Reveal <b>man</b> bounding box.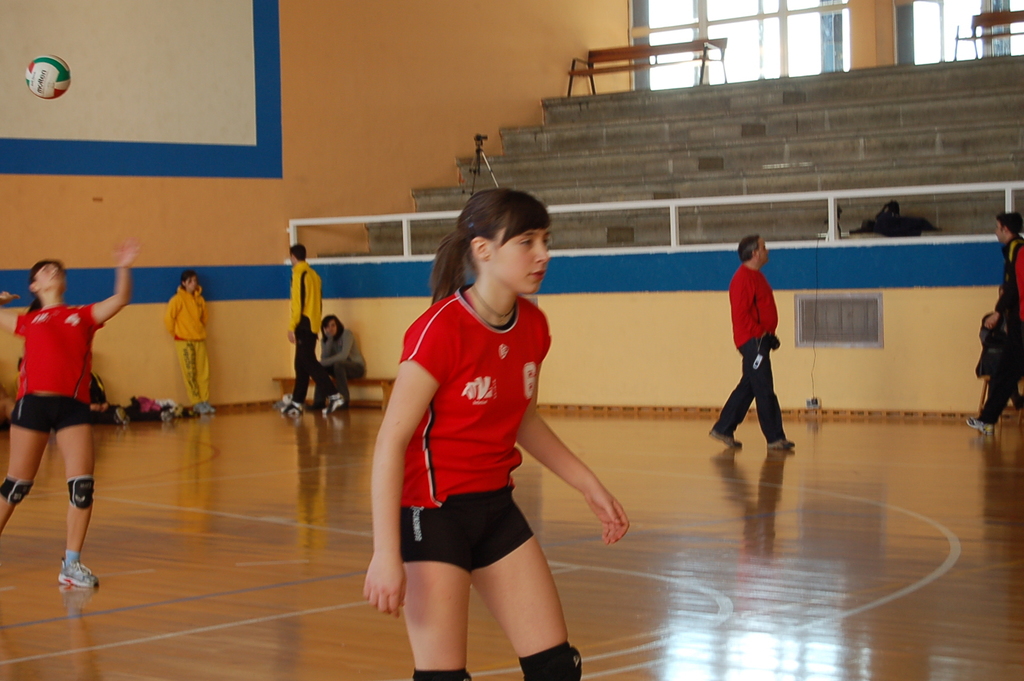
Revealed: [x1=270, y1=241, x2=347, y2=420].
